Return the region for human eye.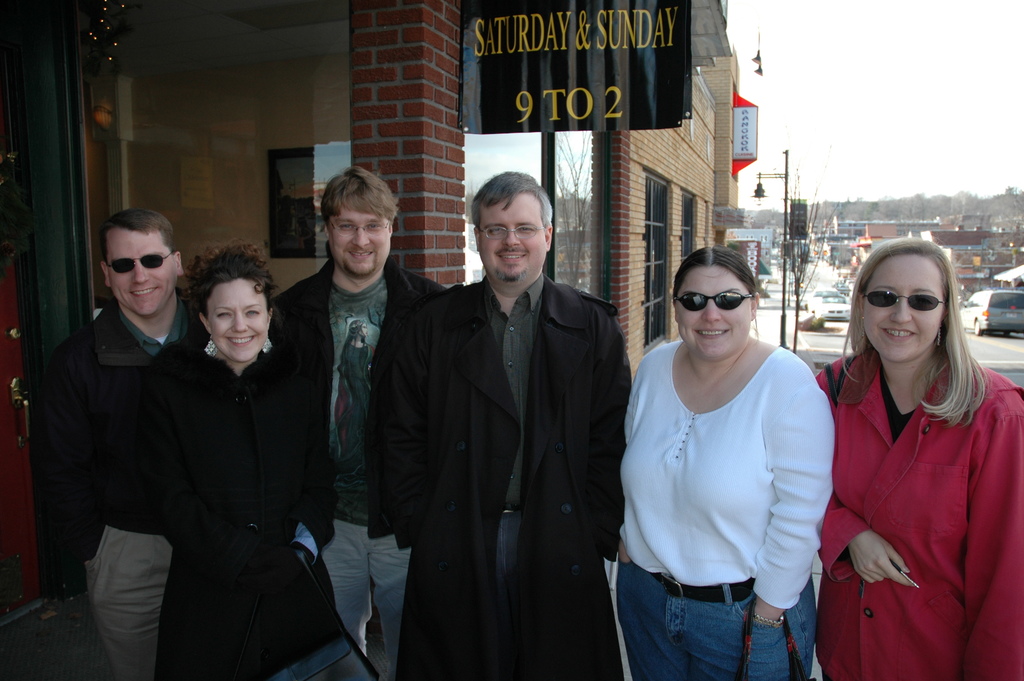
518 224 534 234.
